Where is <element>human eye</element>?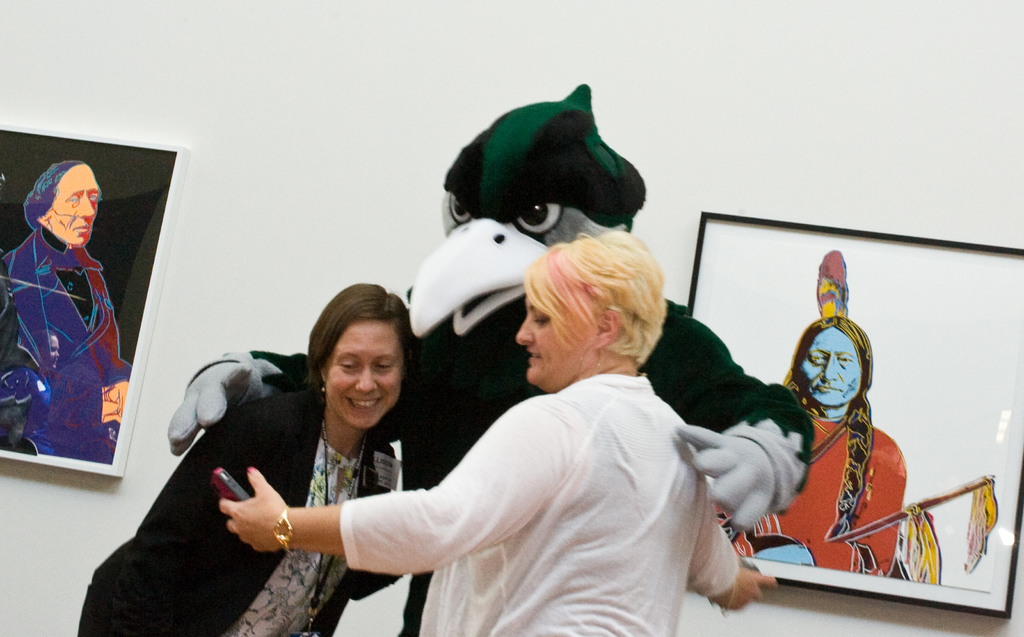
<region>530, 311, 548, 329</region>.
